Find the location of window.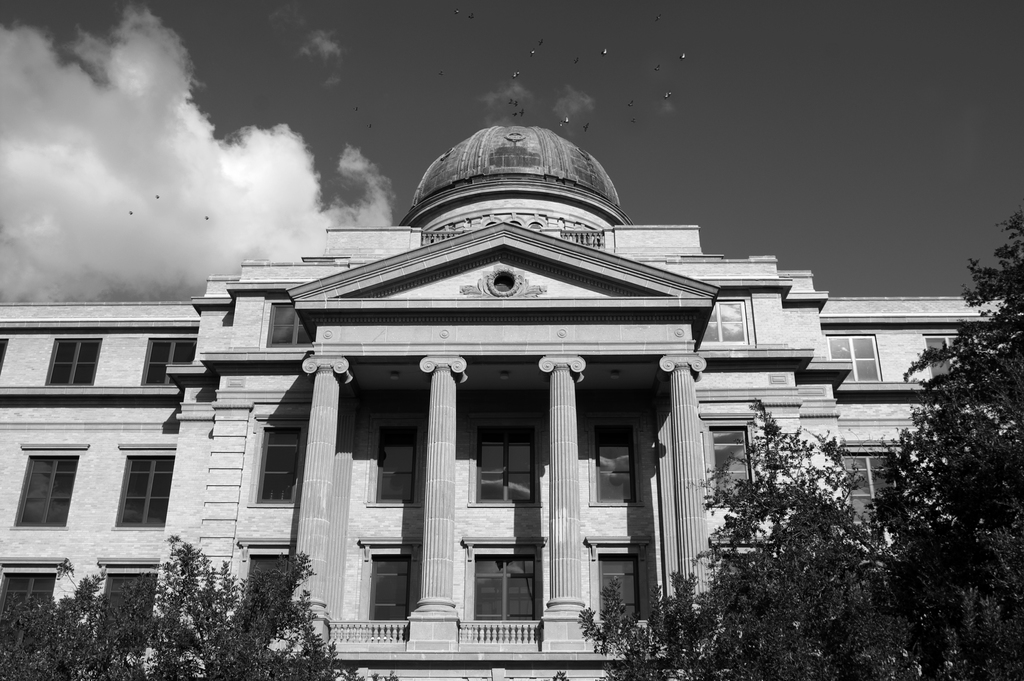
Location: locate(92, 576, 167, 634).
